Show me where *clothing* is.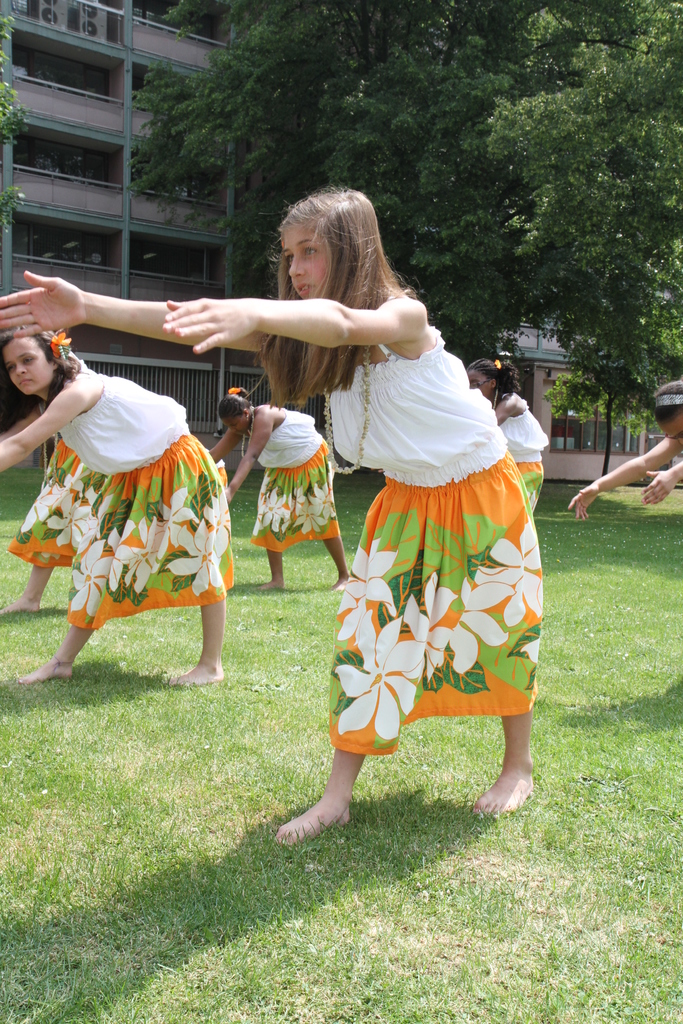
*clothing* is at pyautogui.locateOnScreen(249, 404, 342, 554).
